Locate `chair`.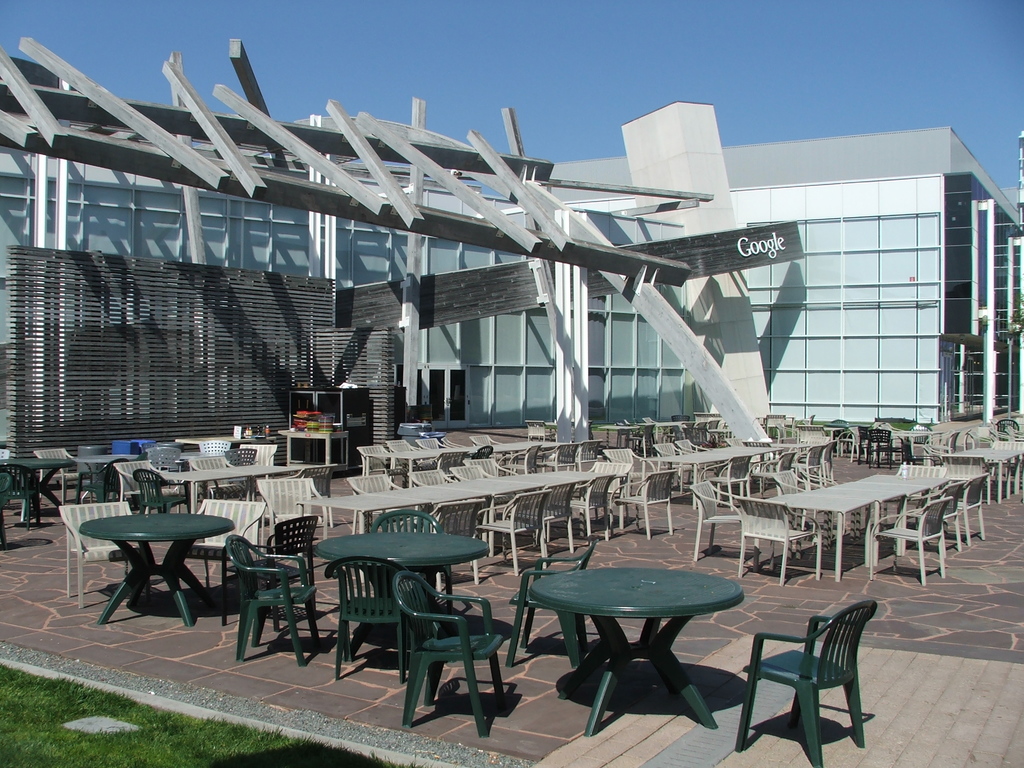
Bounding box: region(799, 425, 832, 442).
